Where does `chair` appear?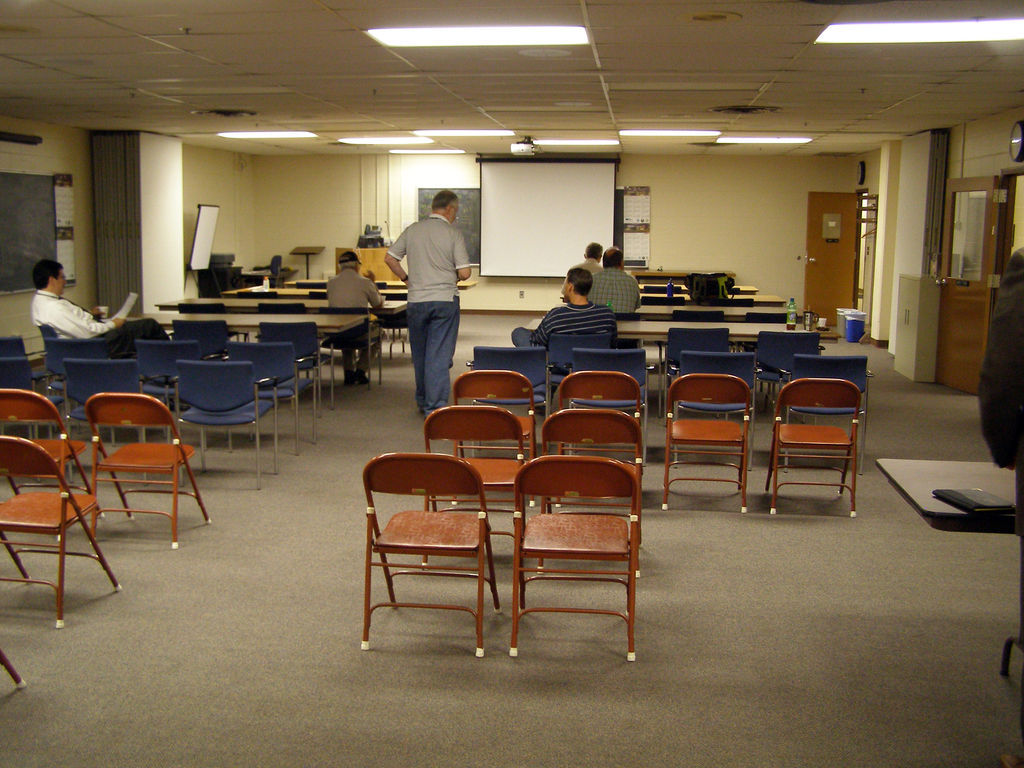
Appears at [x1=323, y1=307, x2=382, y2=388].
